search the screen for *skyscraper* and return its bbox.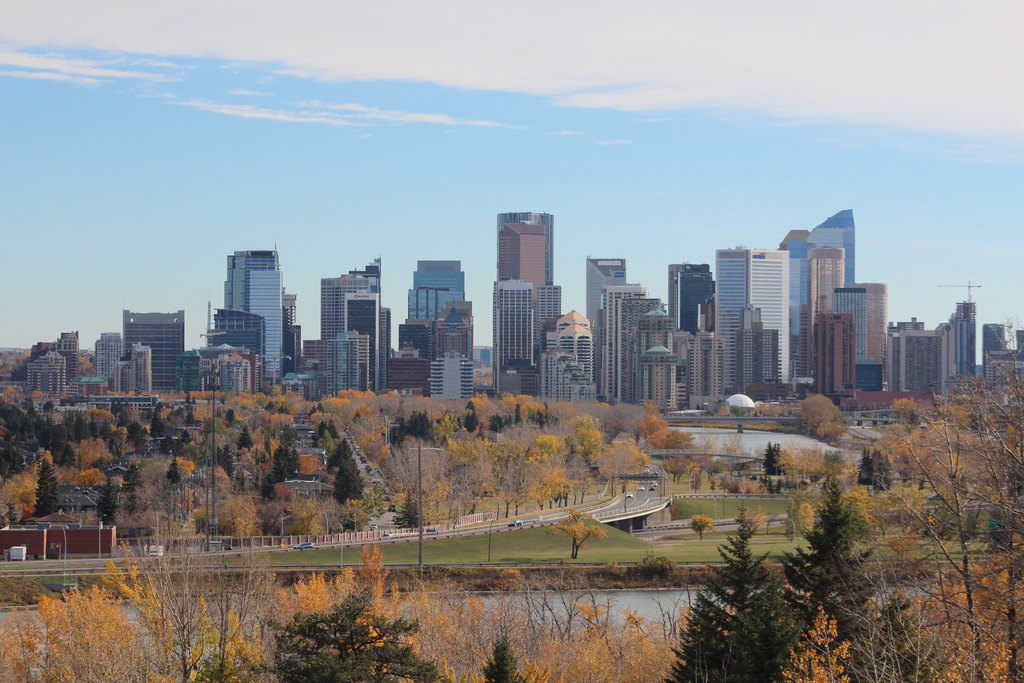
Found: [810, 314, 853, 401].
